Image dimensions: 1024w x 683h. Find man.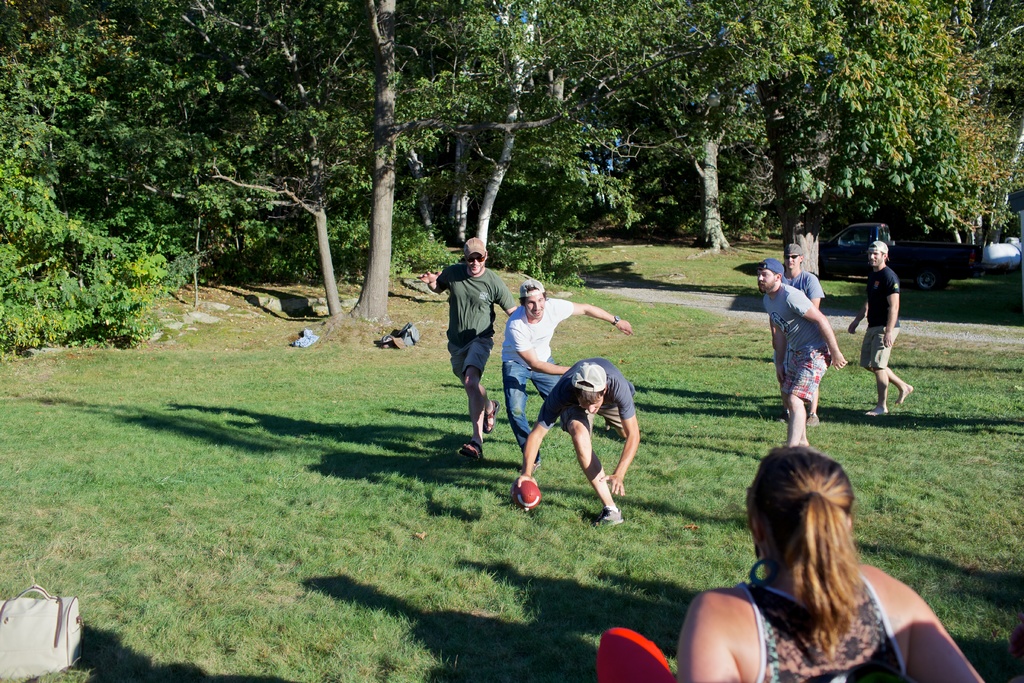
select_region(781, 243, 826, 428).
